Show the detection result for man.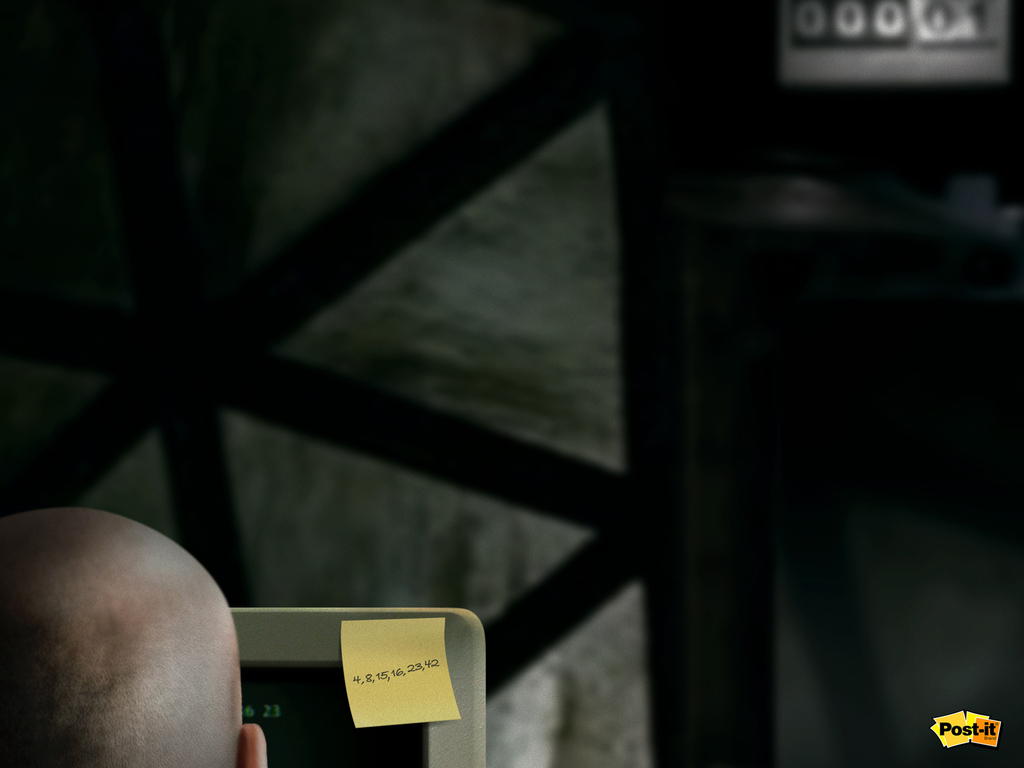
BBox(0, 500, 268, 767).
